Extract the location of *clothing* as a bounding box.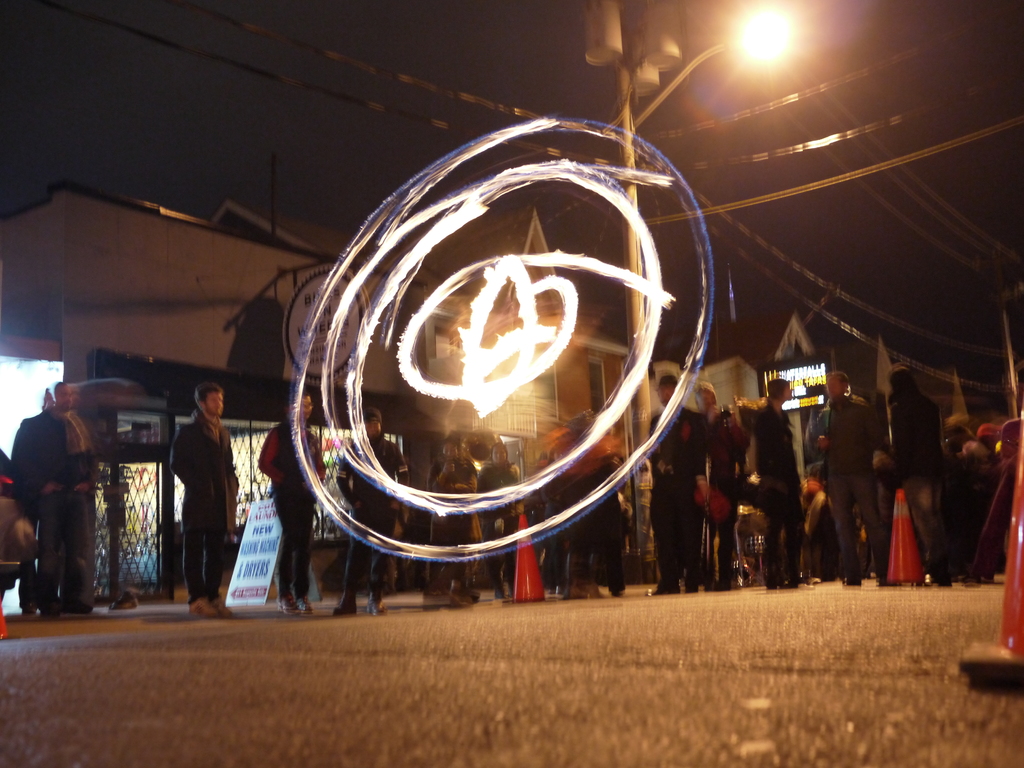
<region>57, 410, 102, 609</region>.
